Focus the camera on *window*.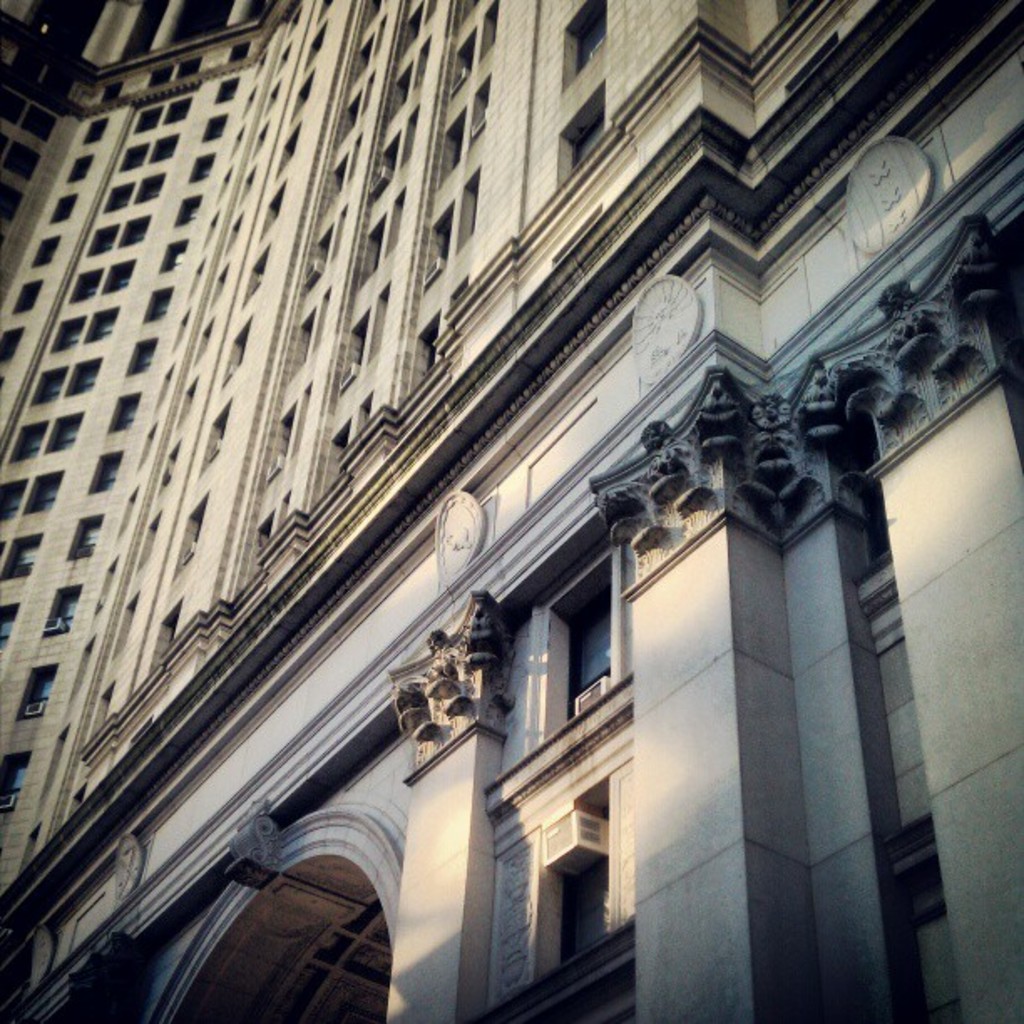
Focus region: BBox(10, 141, 40, 184).
